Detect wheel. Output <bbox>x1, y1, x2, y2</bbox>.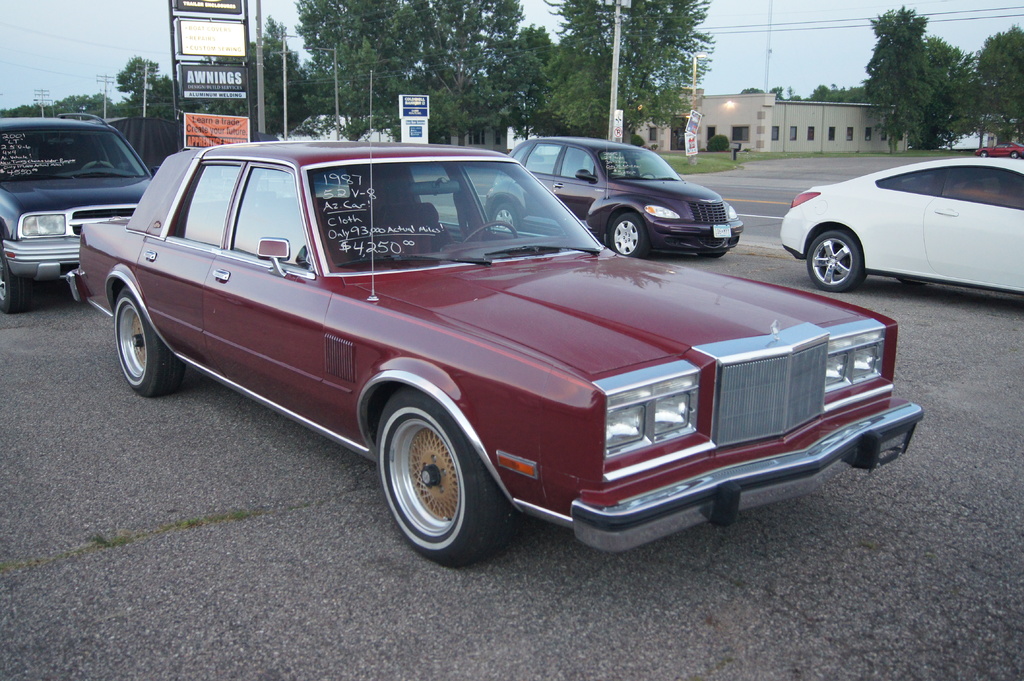
<bbox>463, 219, 518, 241</bbox>.
